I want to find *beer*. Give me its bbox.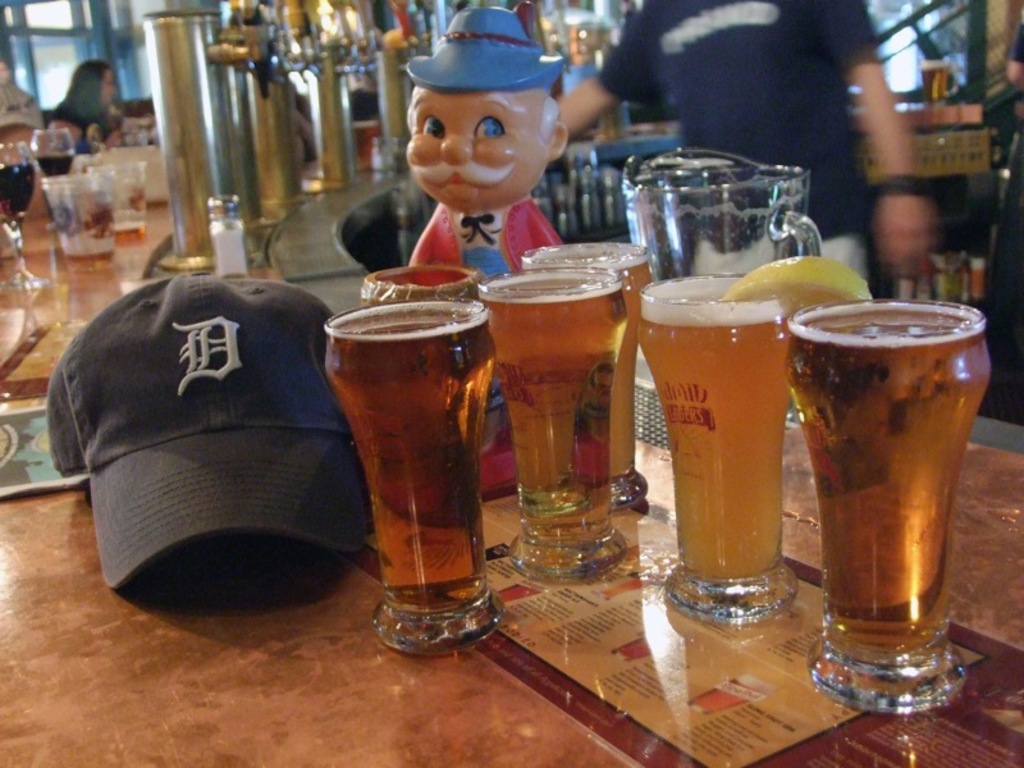
[325, 306, 489, 612].
